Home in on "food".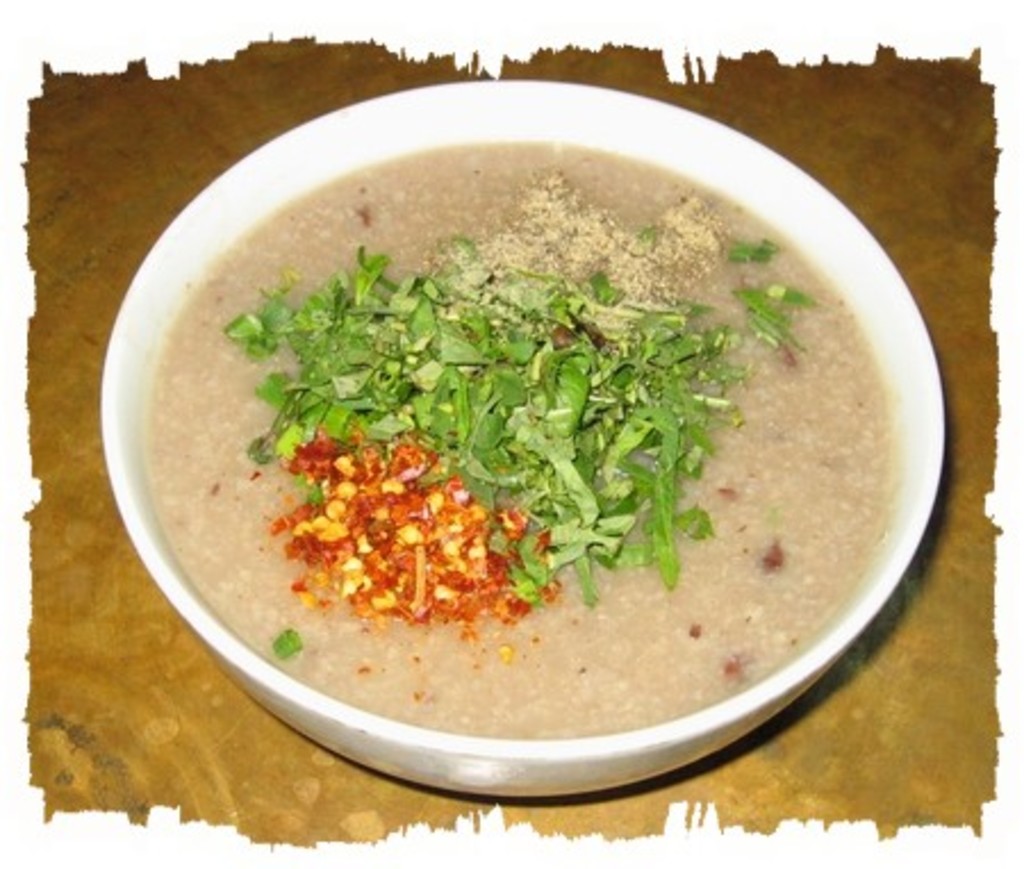
Homed in at 137,141,892,744.
